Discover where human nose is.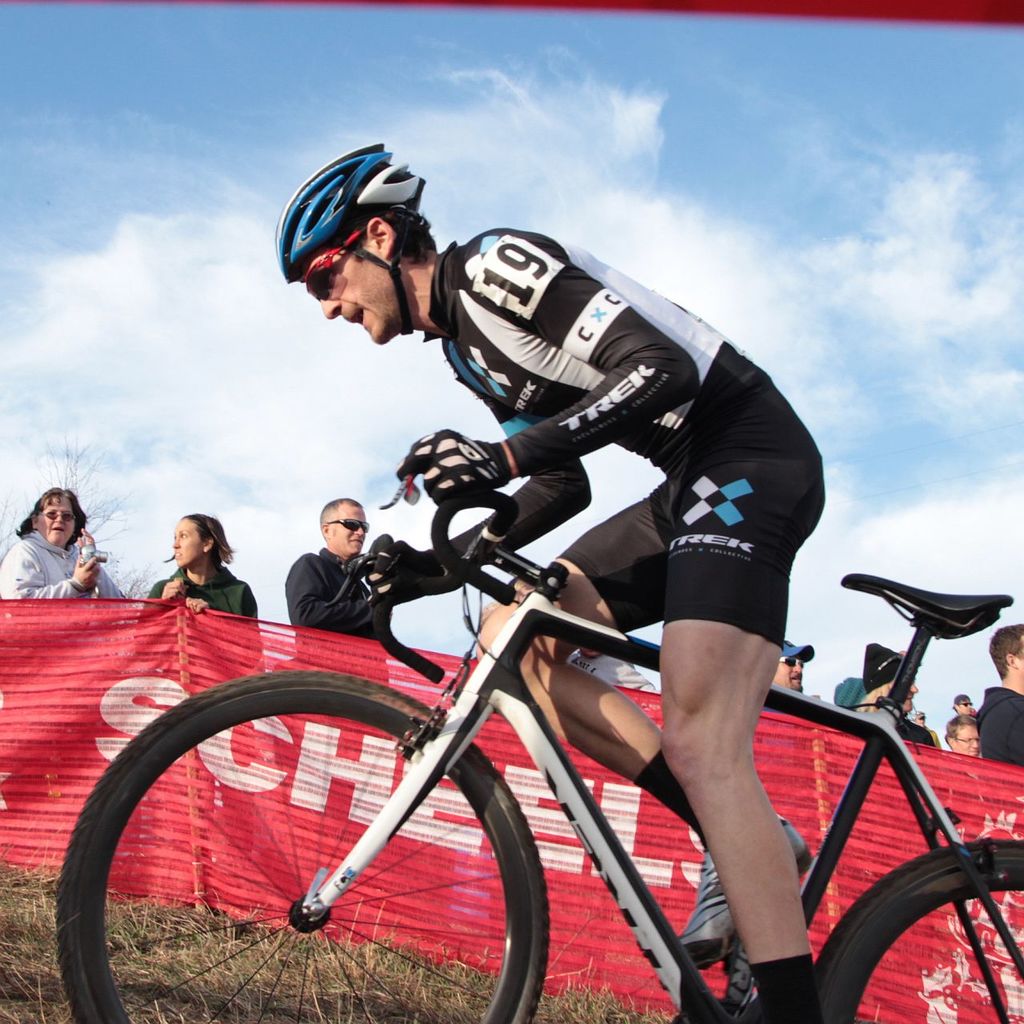
Discovered at BBox(54, 510, 66, 526).
